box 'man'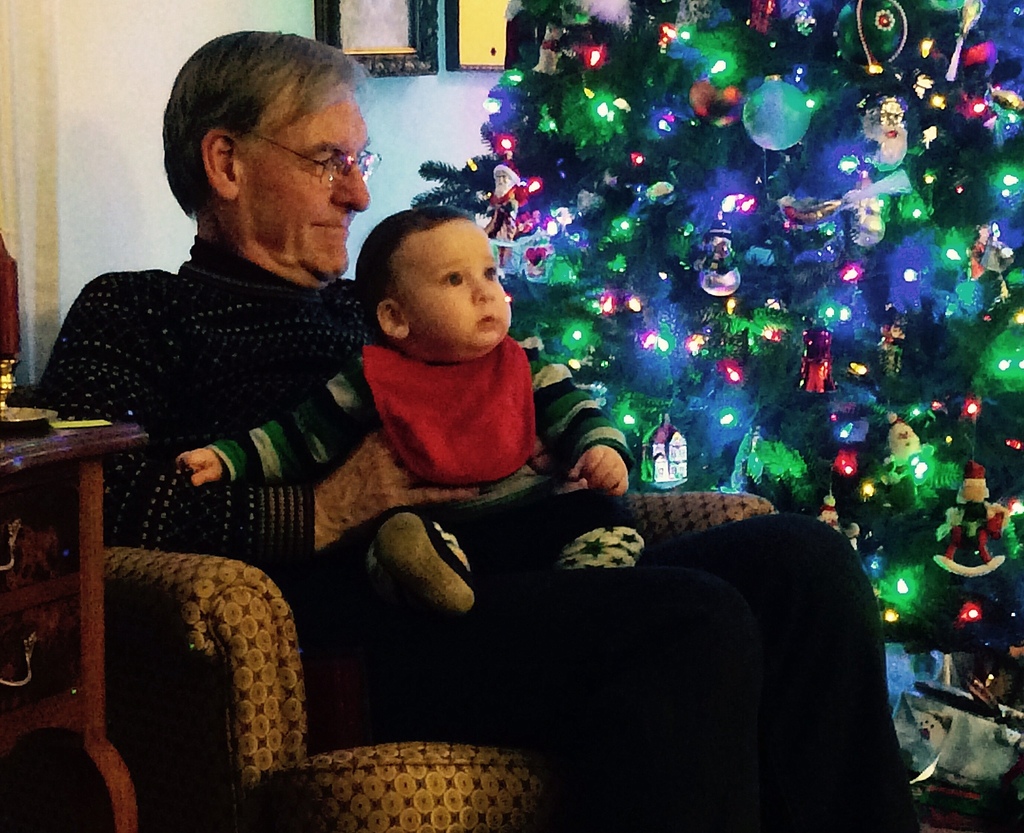
485/160/520/248
